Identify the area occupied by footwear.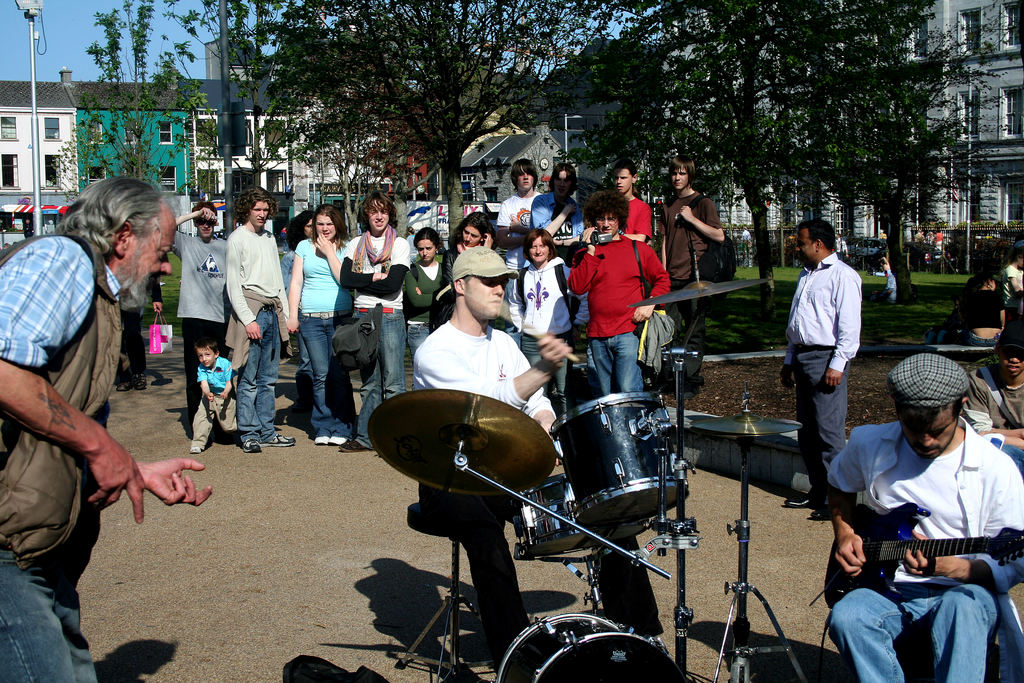
Area: 328:432:340:443.
